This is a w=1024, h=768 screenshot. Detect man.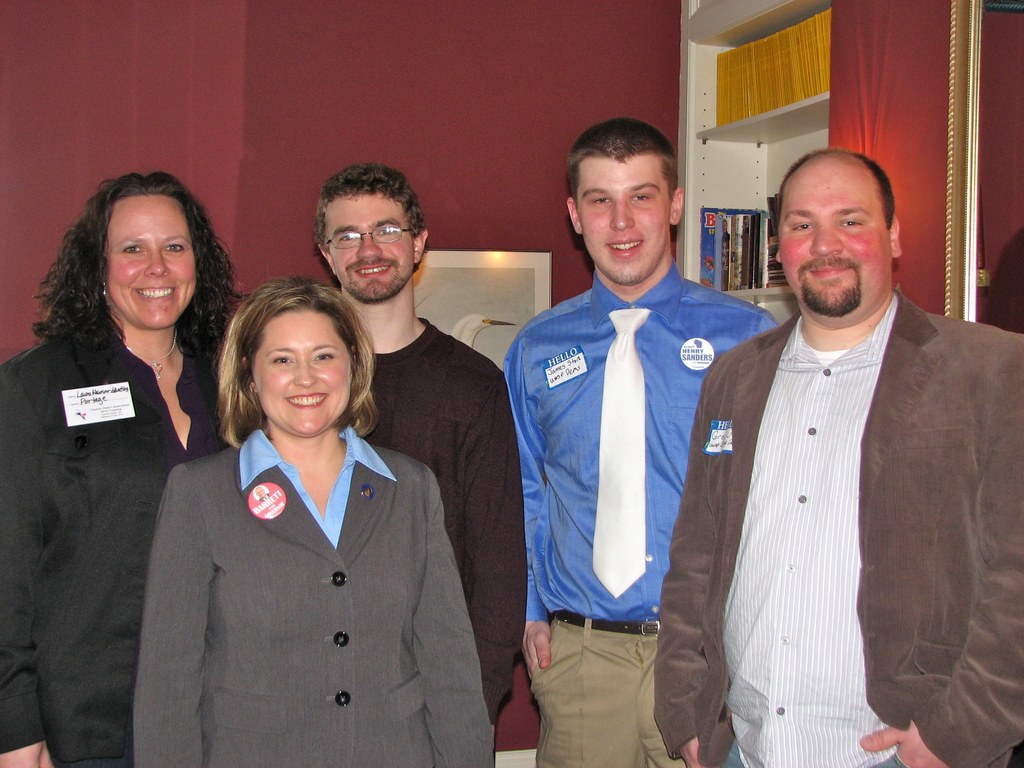
(310,166,527,751).
